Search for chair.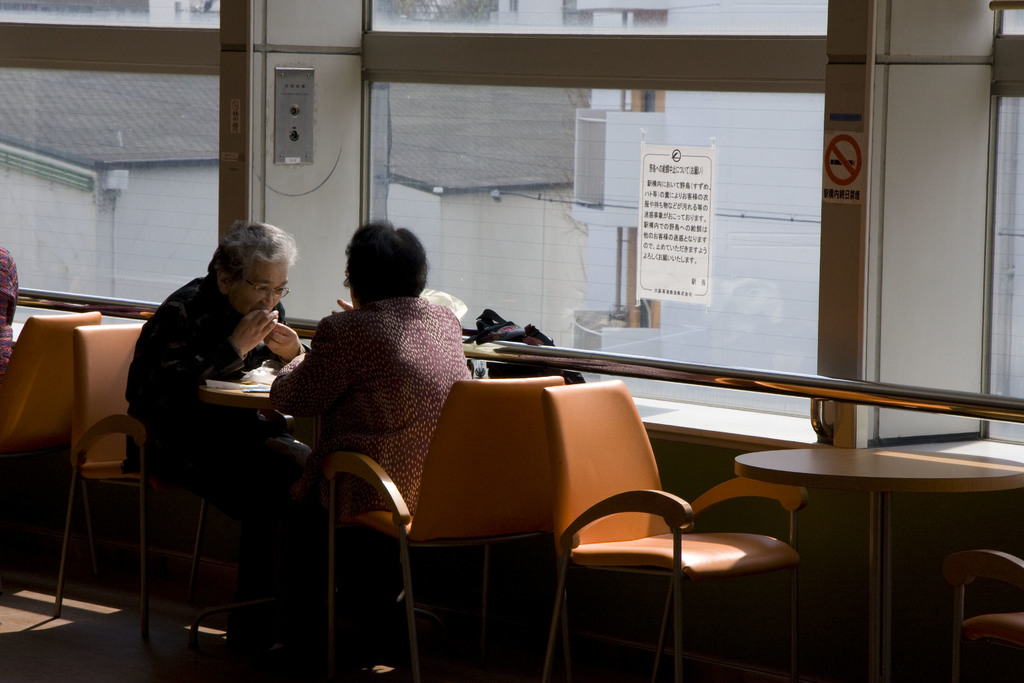
Found at [left=534, top=399, right=824, bottom=663].
